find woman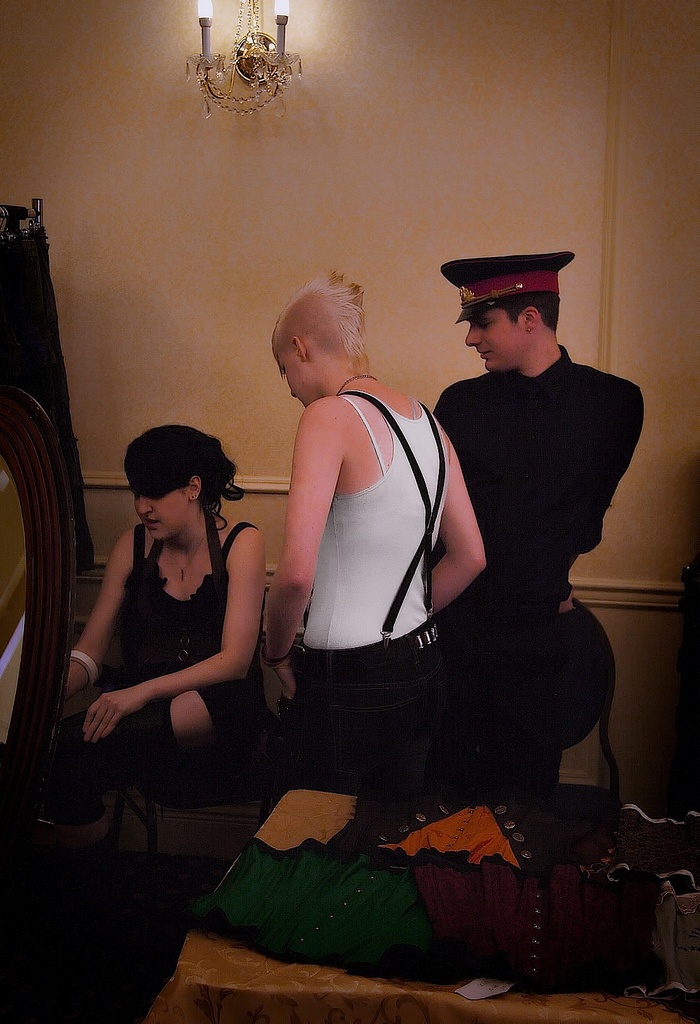
62,419,269,812
